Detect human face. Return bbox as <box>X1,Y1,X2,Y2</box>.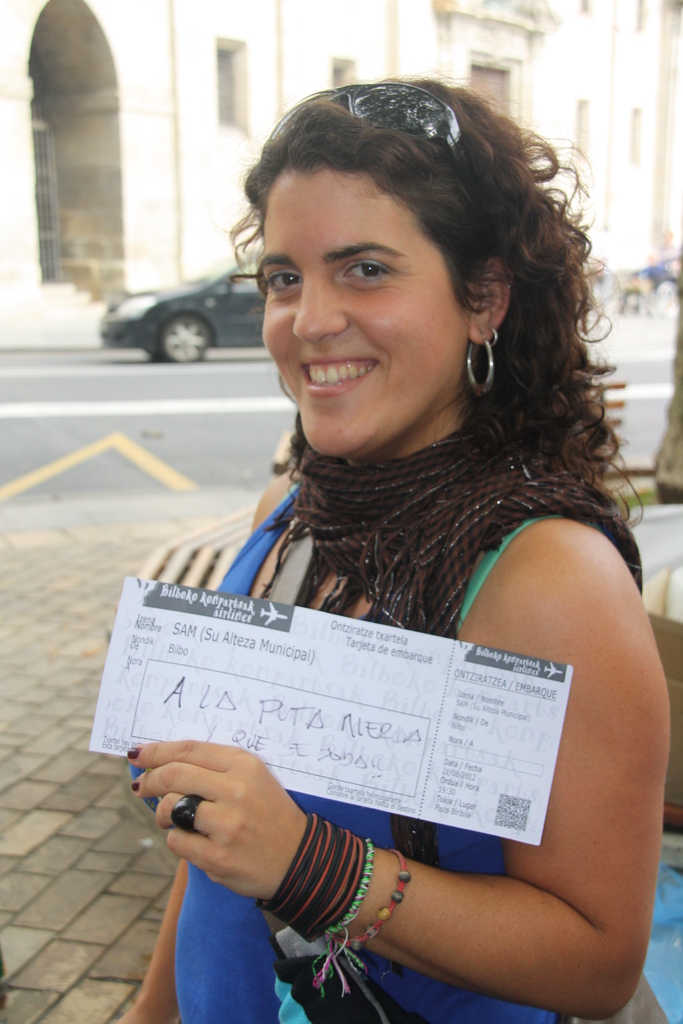
<box>256,162,468,461</box>.
